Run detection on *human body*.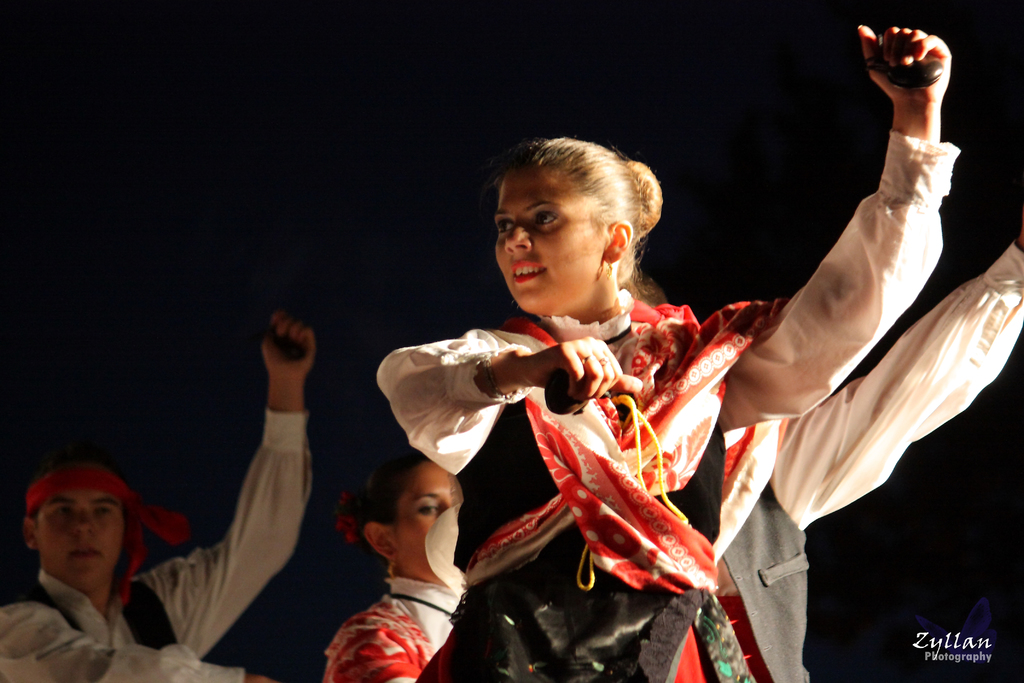
Result: 714,224,1023,682.
